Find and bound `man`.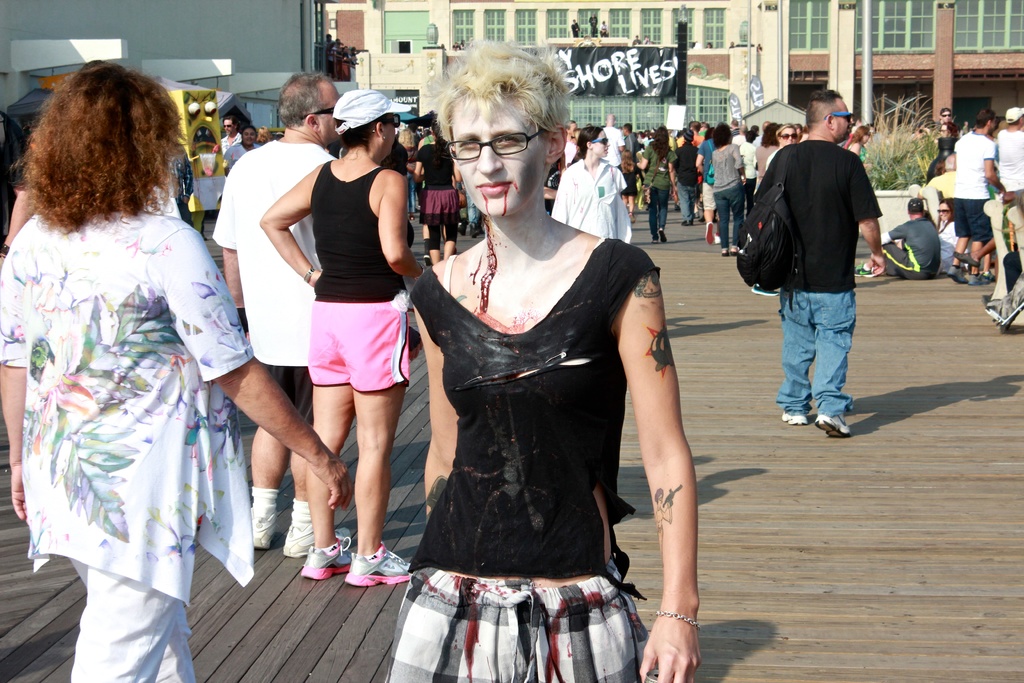
Bound: <bbox>691, 124, 728, 248</bbox>.
